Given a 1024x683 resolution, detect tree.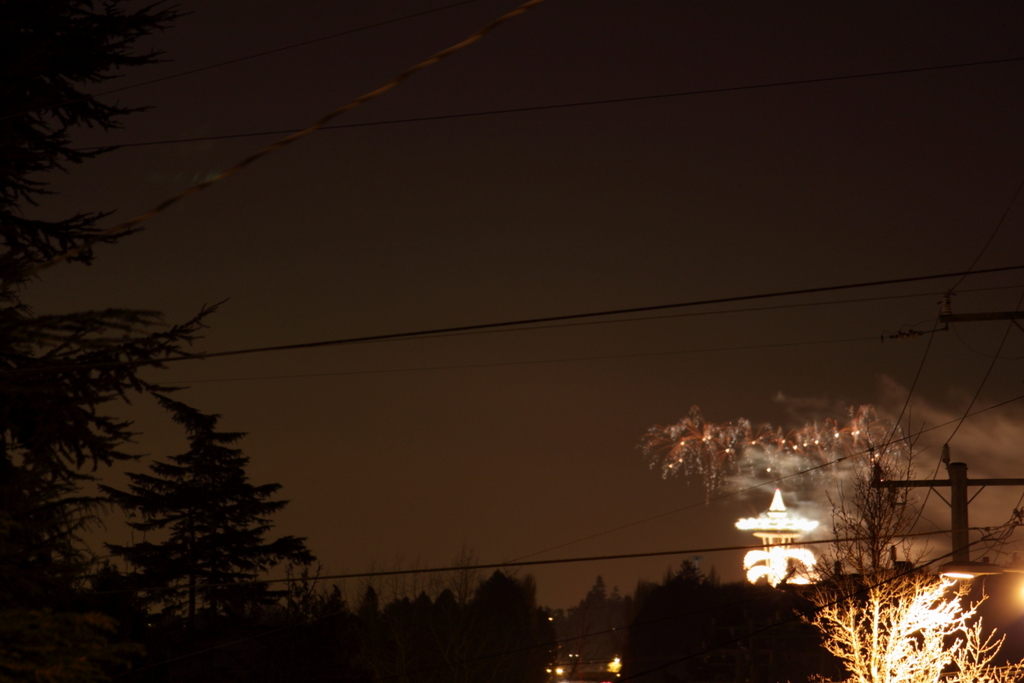
region(0, 61, 232, 682).
